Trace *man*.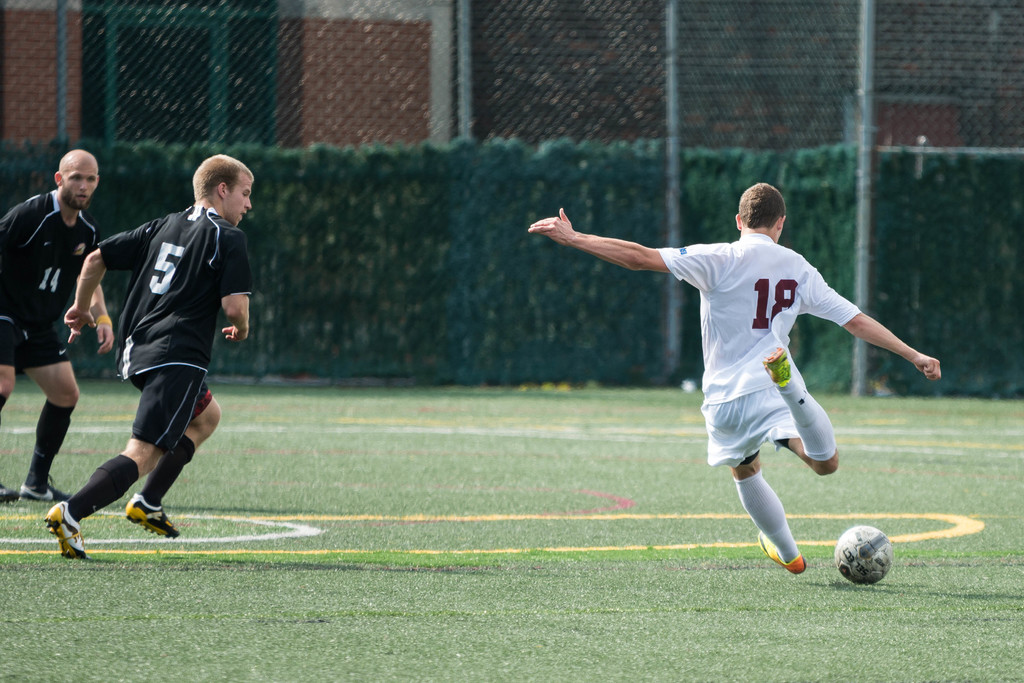
Traced to l=0, t=144, r=113, b=500.
